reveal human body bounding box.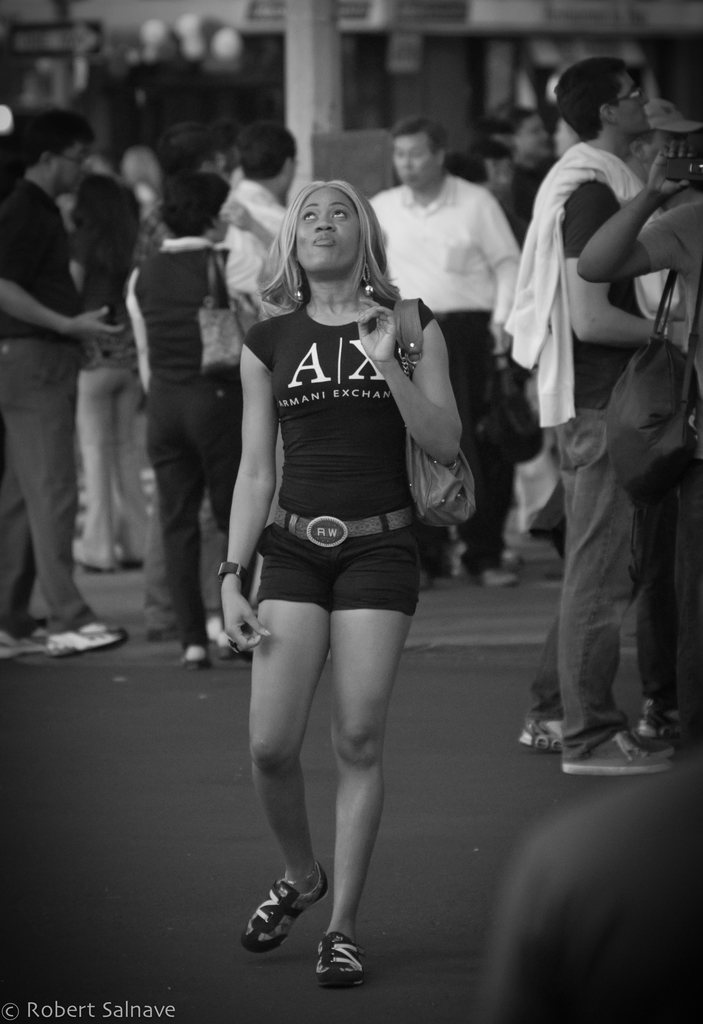
Revealed: <box>566,150,702,751</box>.
